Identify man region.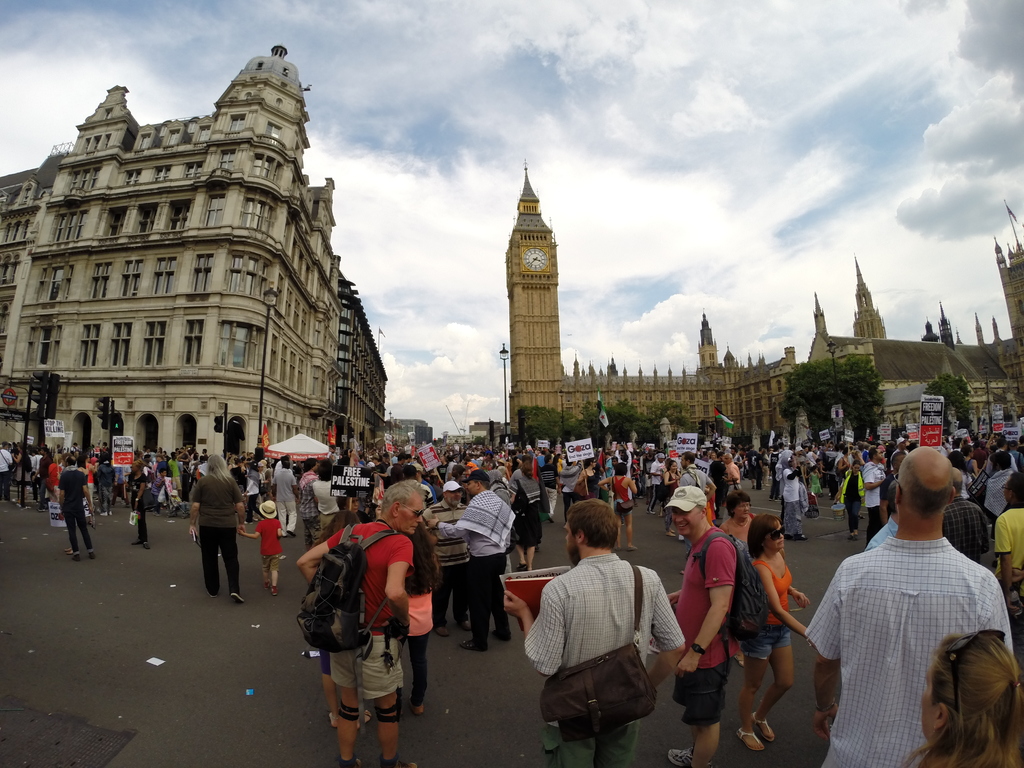
Region: l=804, t=429, r=1004, b=767.
